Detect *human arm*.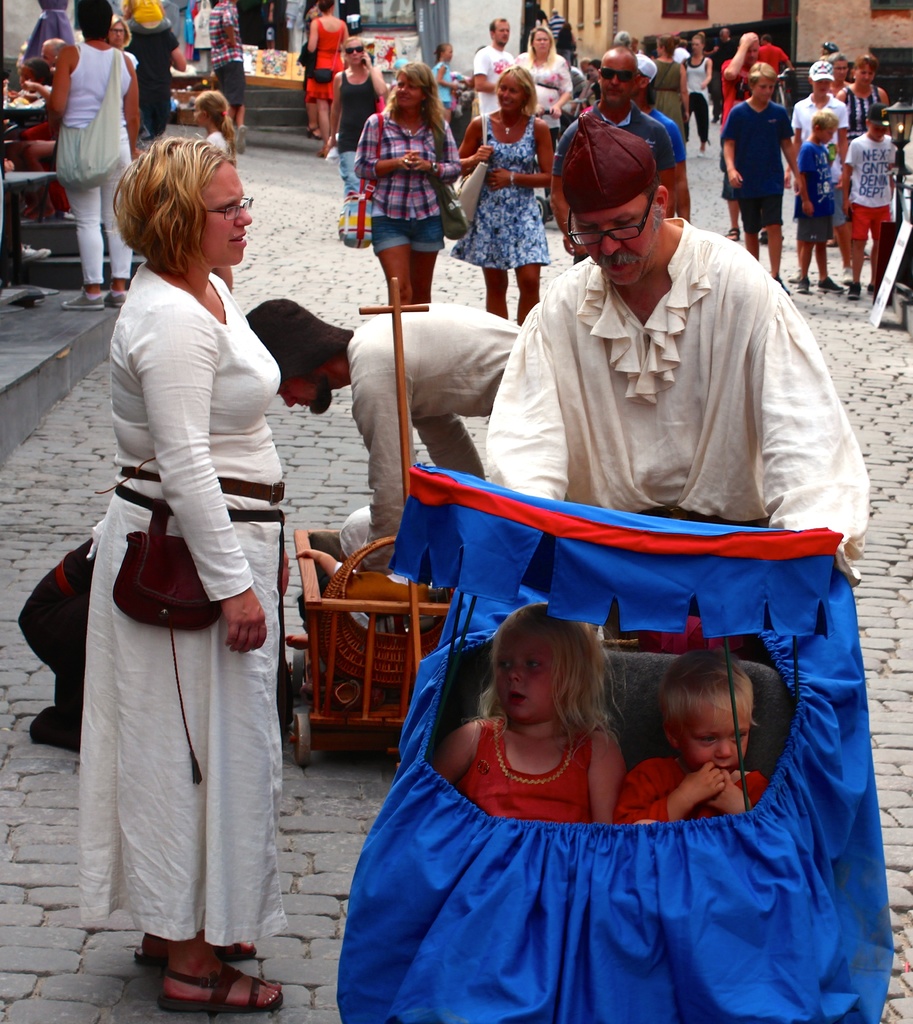
Detected at bbox=(718, 106, 750, 193).
